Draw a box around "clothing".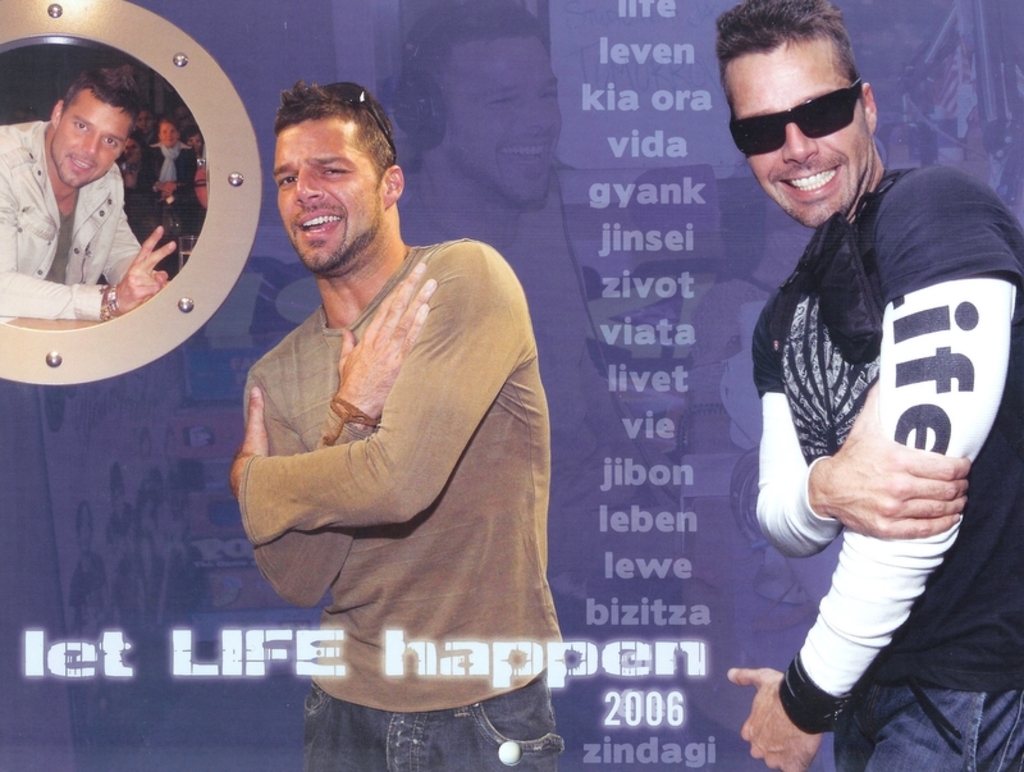
(x1=736, y1=109, x2=1023, y2=744).
